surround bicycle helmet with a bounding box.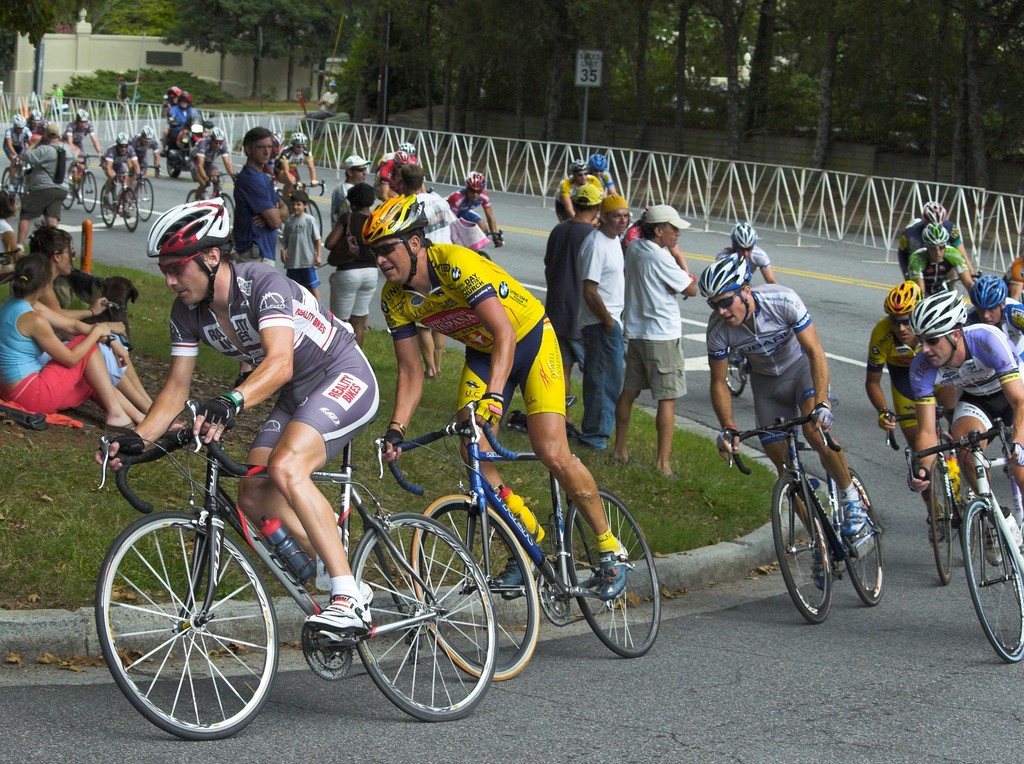
bbox=(140, 195, 231, 256).
